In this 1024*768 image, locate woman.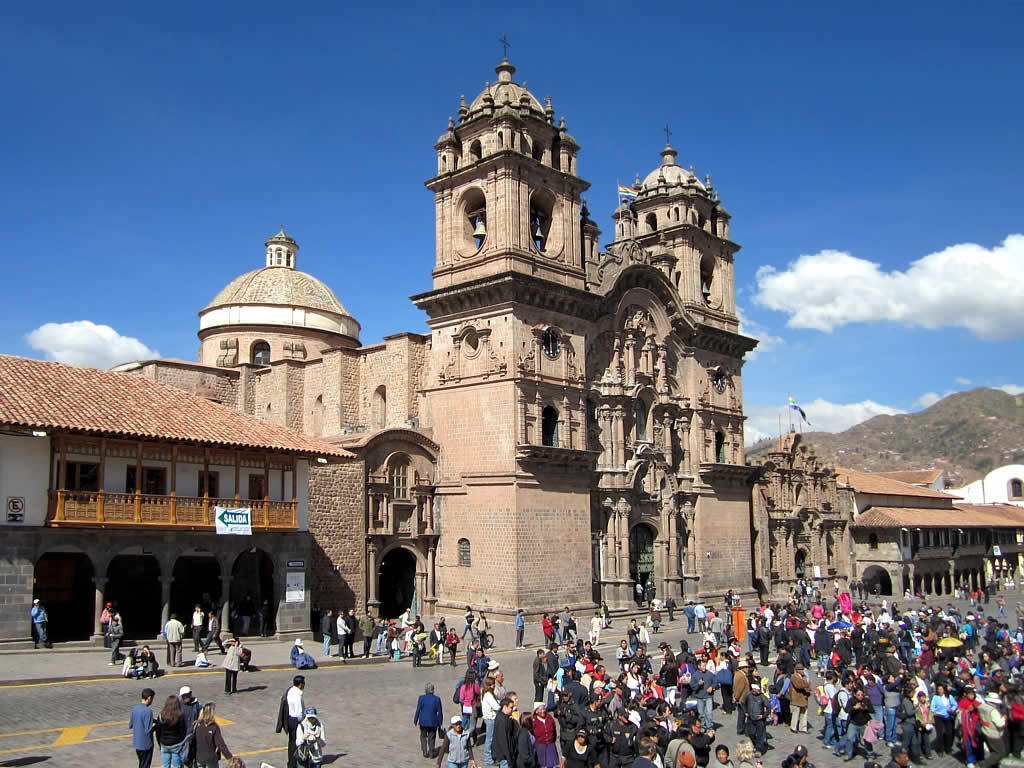
Bounding box: <bbox>195, 705, 230, 767</bbox>.
